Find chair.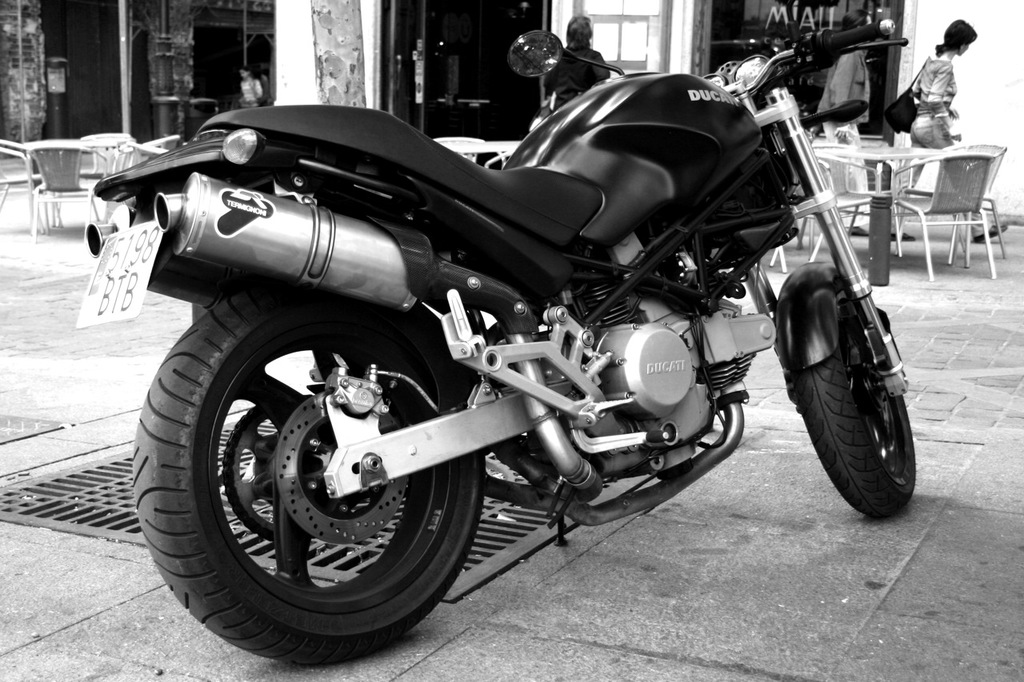
box(902, 142, 1005, 265).
